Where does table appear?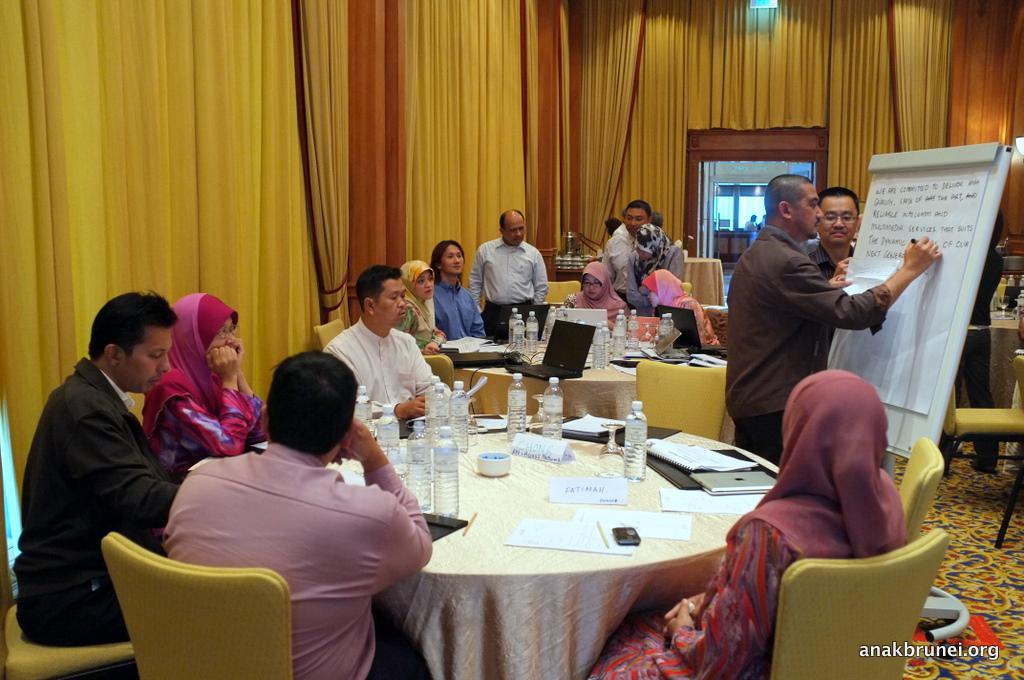
Appears at [342, 387, 828, 679].
